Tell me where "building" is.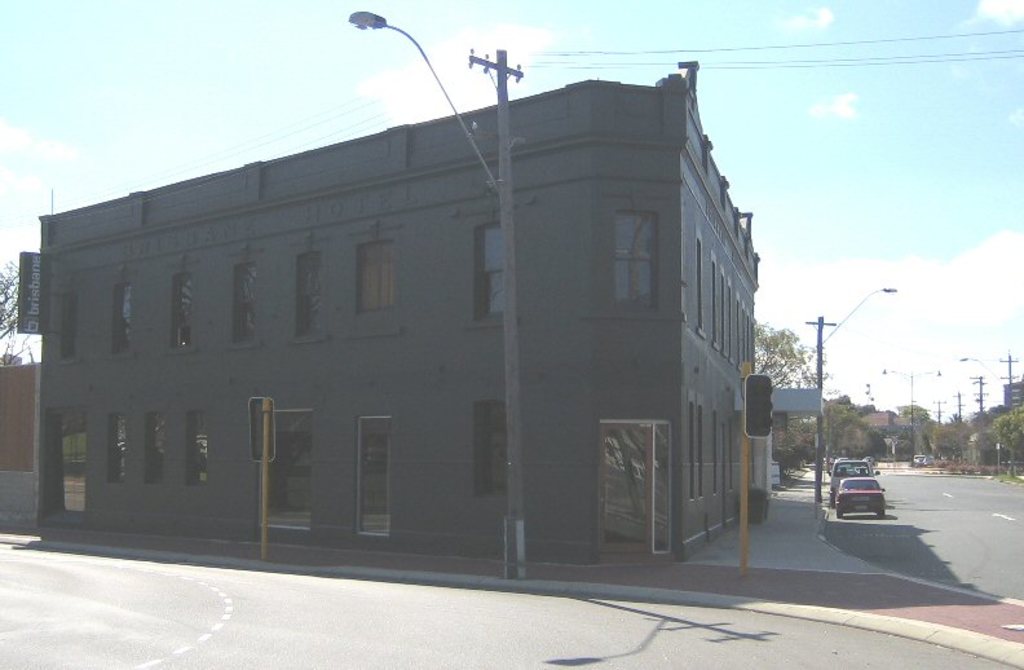
"building" is at <bbox>0, 358, 41, 523</bbox>.
